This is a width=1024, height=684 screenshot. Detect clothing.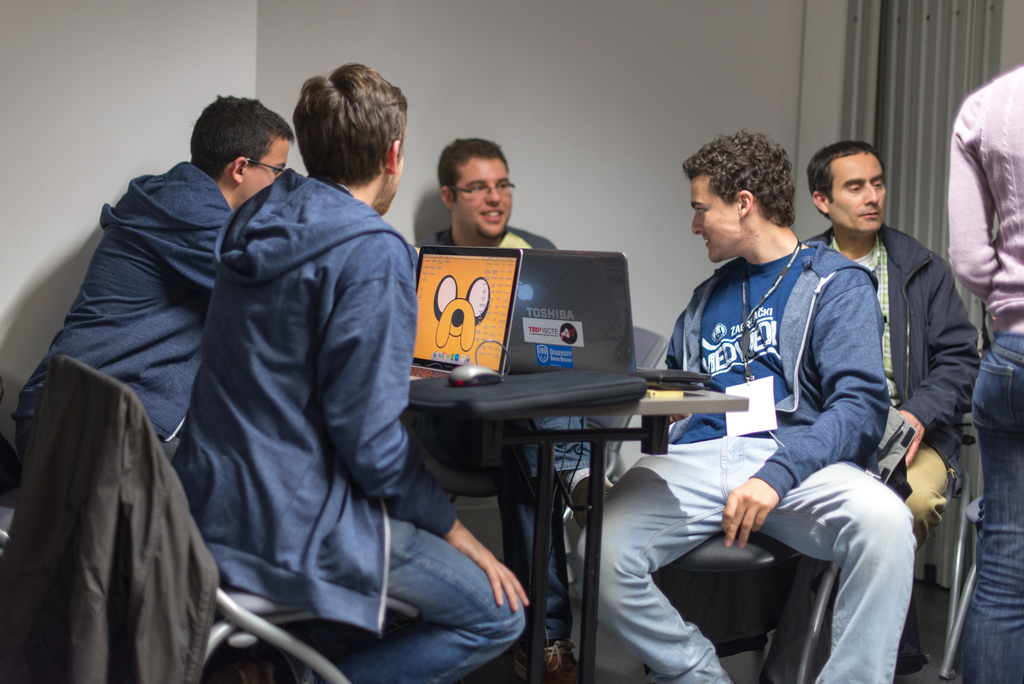
[x1=412, y1=223, x2=589, y2=639].
